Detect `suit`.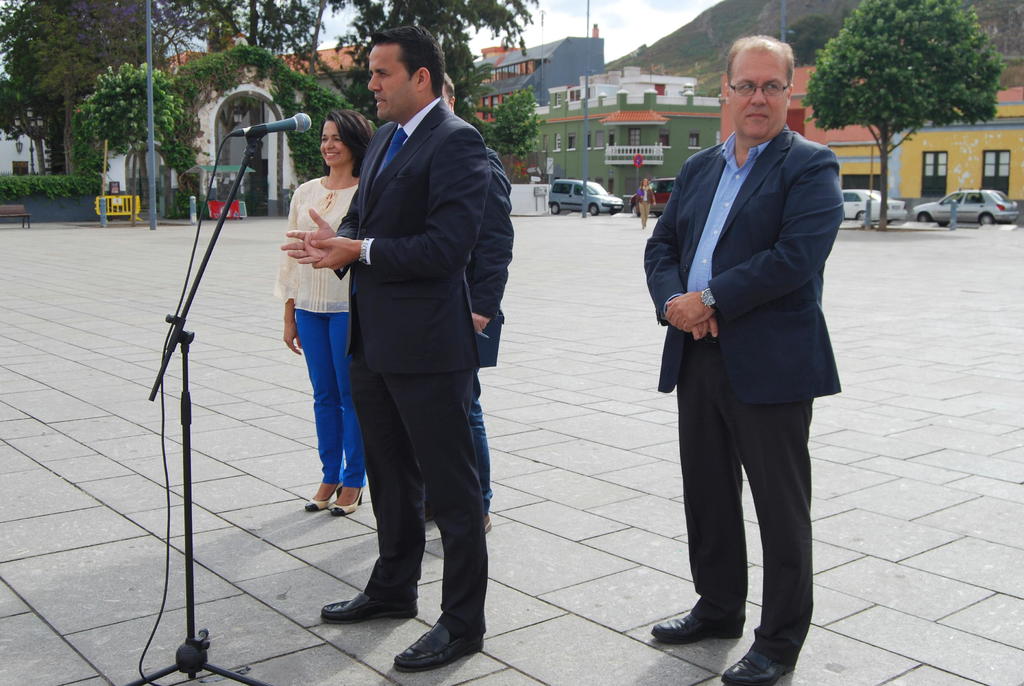
Detected at box(648, 46, 850, 666).
